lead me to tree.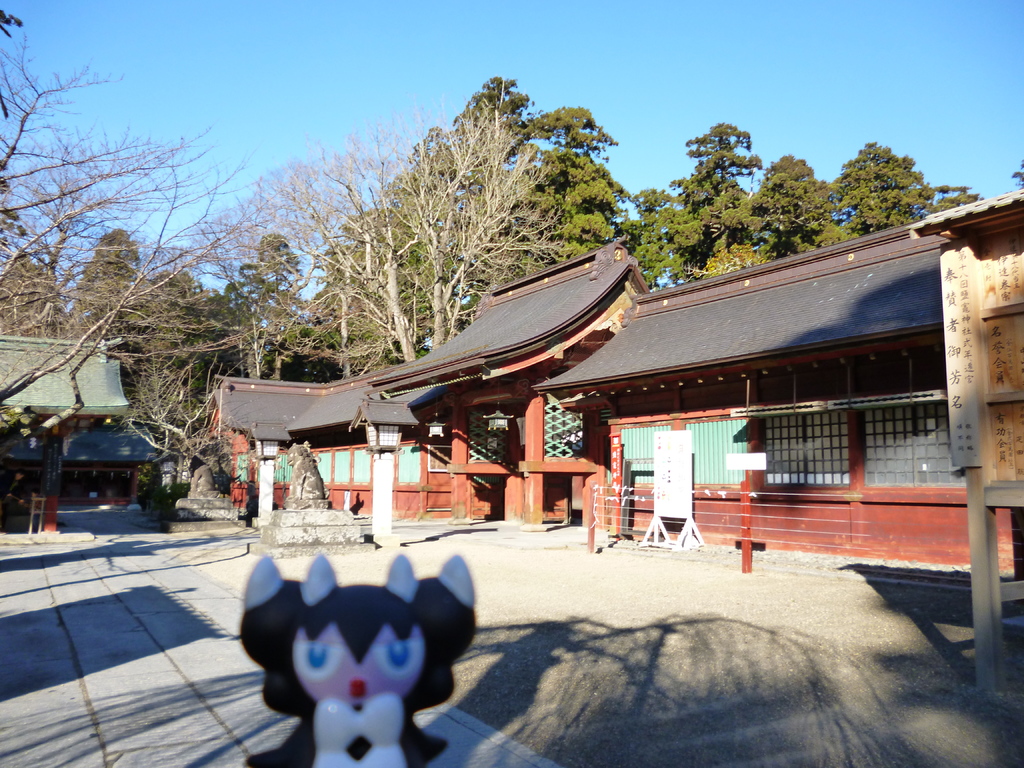
Lead to 823, 134, 936, 229.
